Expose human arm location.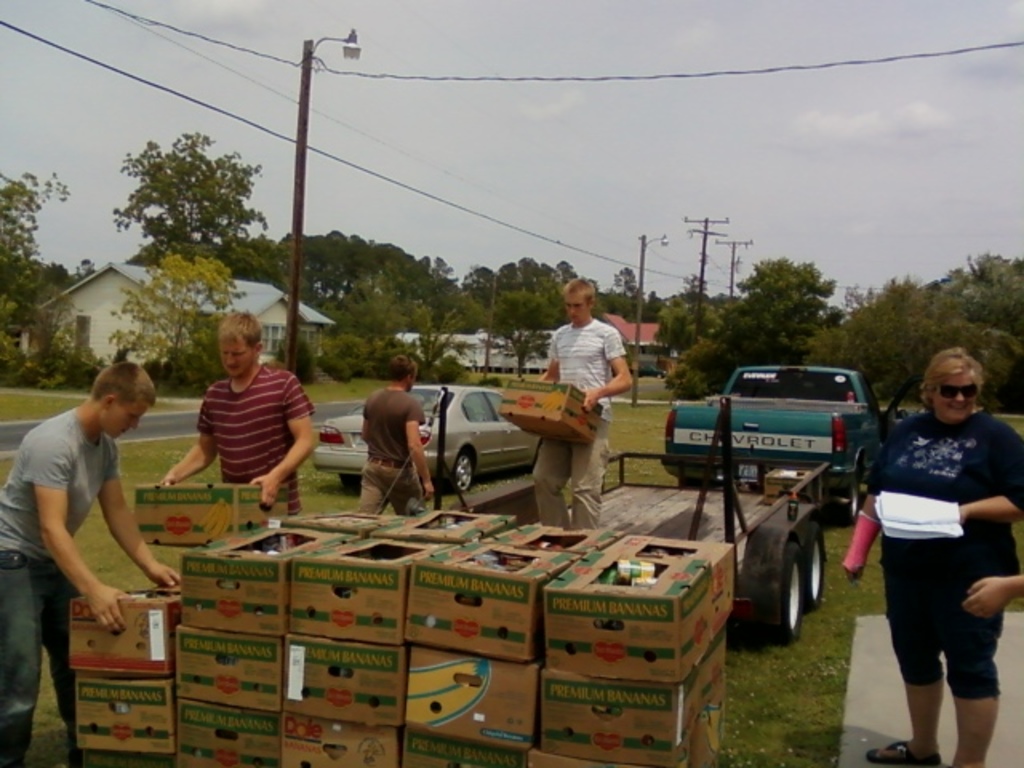
Exposed at detection(160, 416, 221, 477).
